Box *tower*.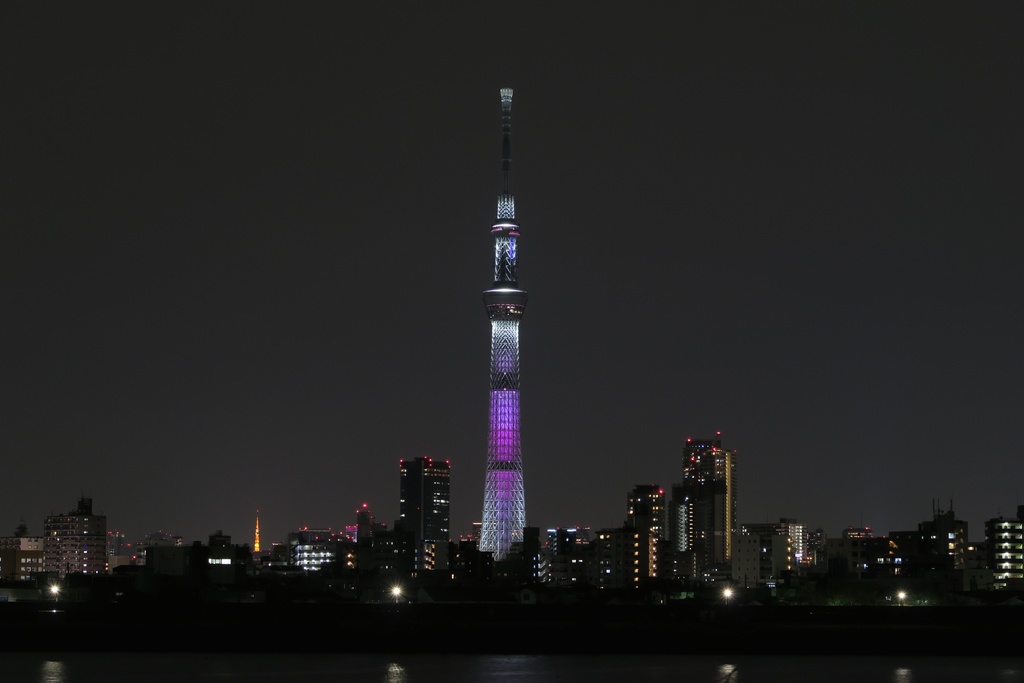
(x1=46, y1=515, x2=102, y2=577).
